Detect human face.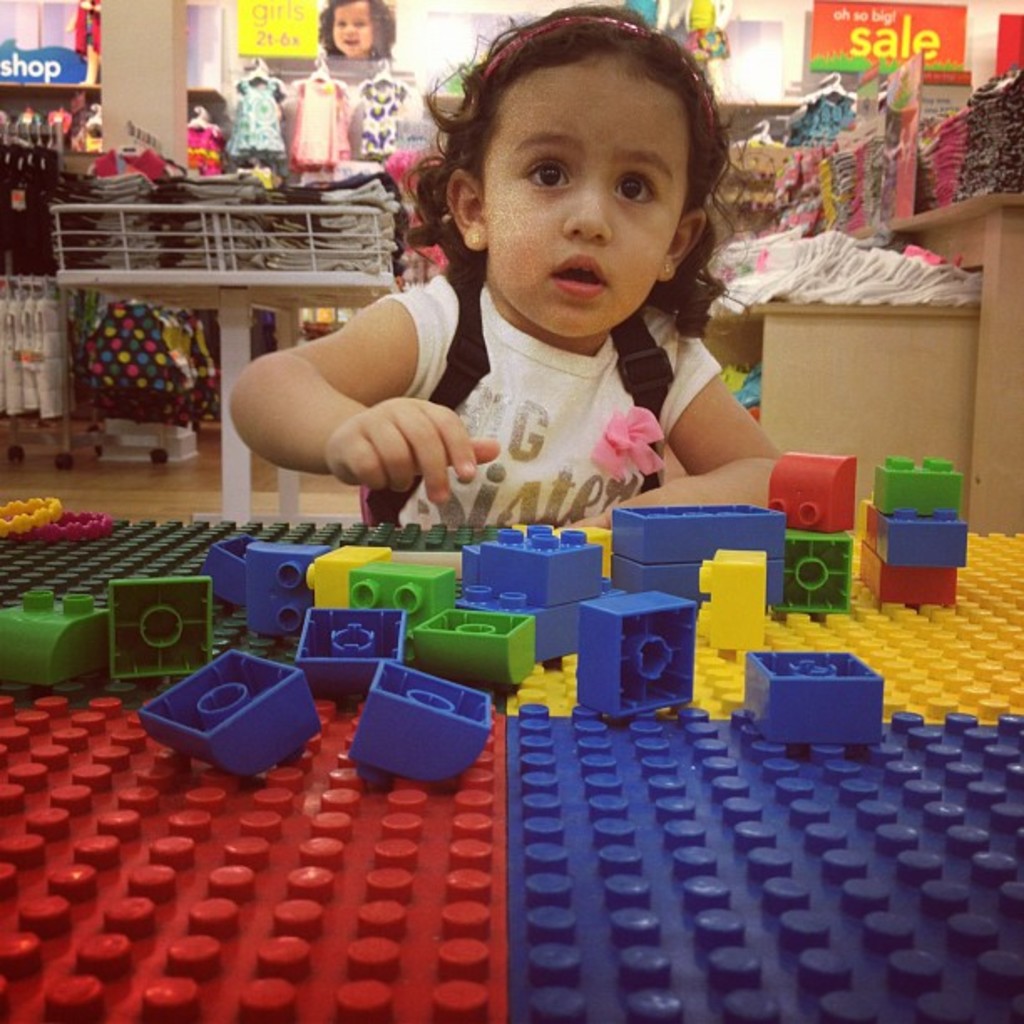
Detected at 333/2/373/59.
